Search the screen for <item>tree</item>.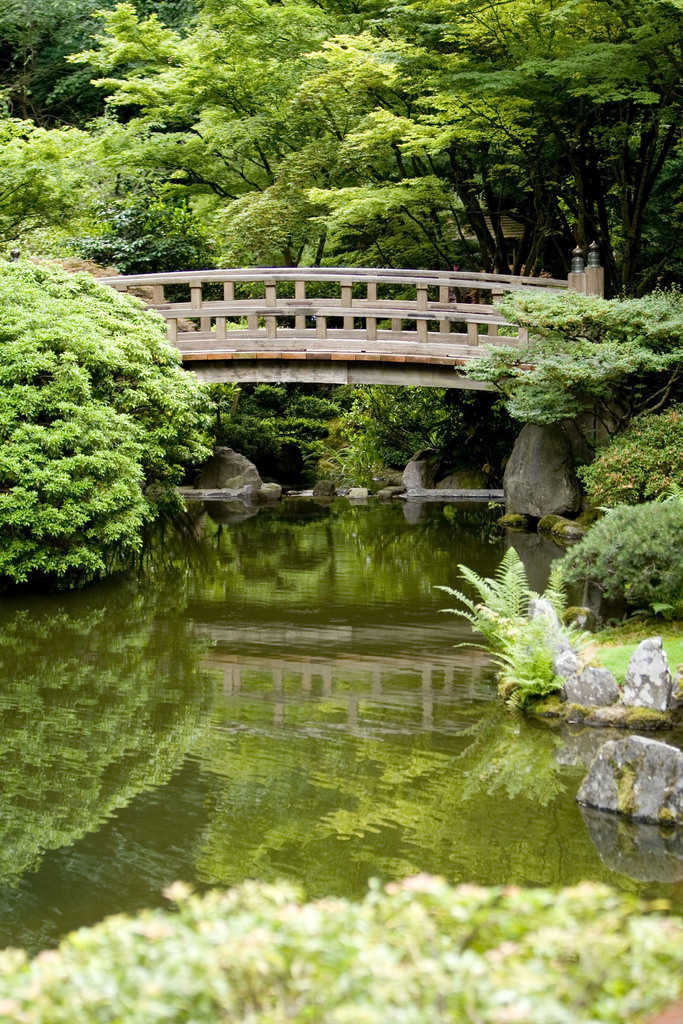
Found at locate(0, 260, 224, 614).
